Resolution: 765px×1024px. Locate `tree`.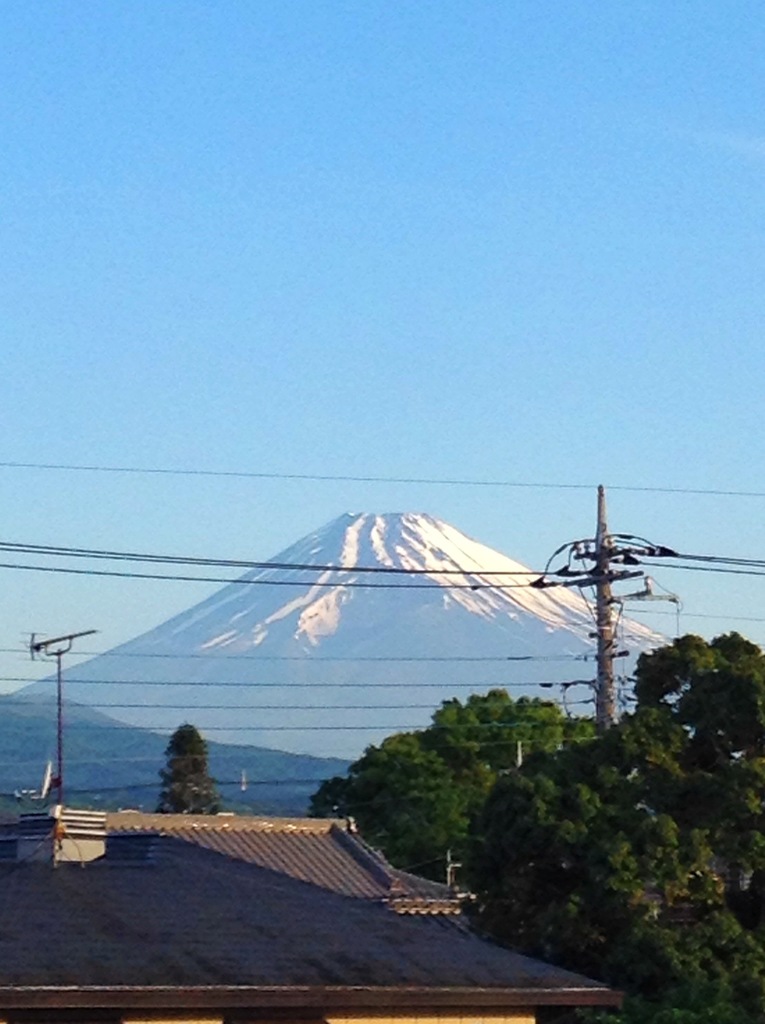
x1=142, y1=716, x2=217, y2=823.
